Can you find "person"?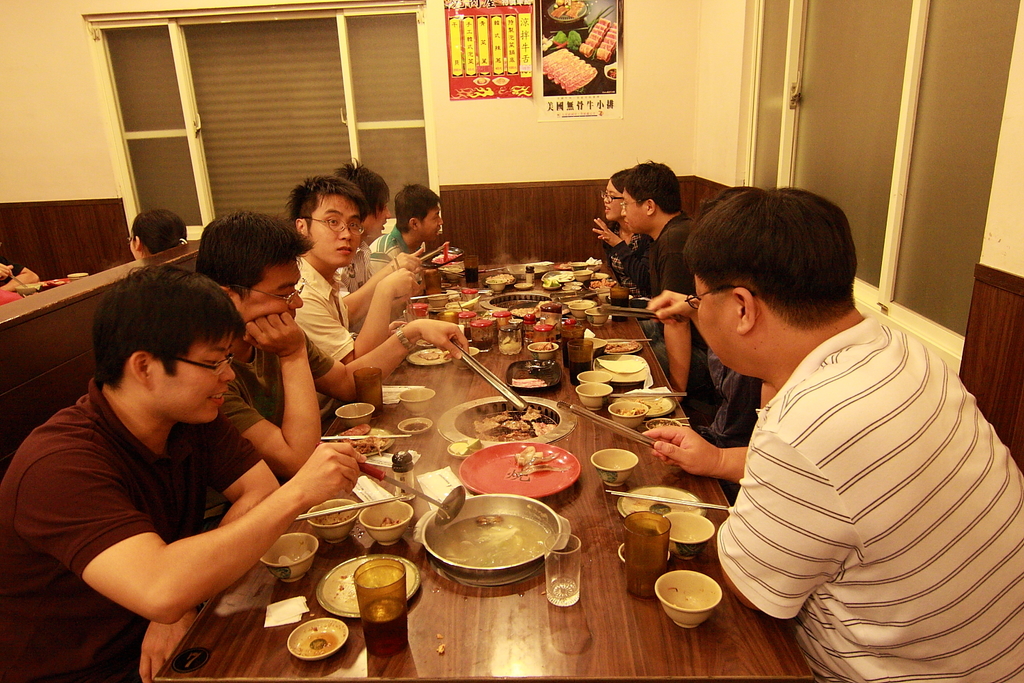
Yes, bounding box: BBox(333, 164, 425, 323).
